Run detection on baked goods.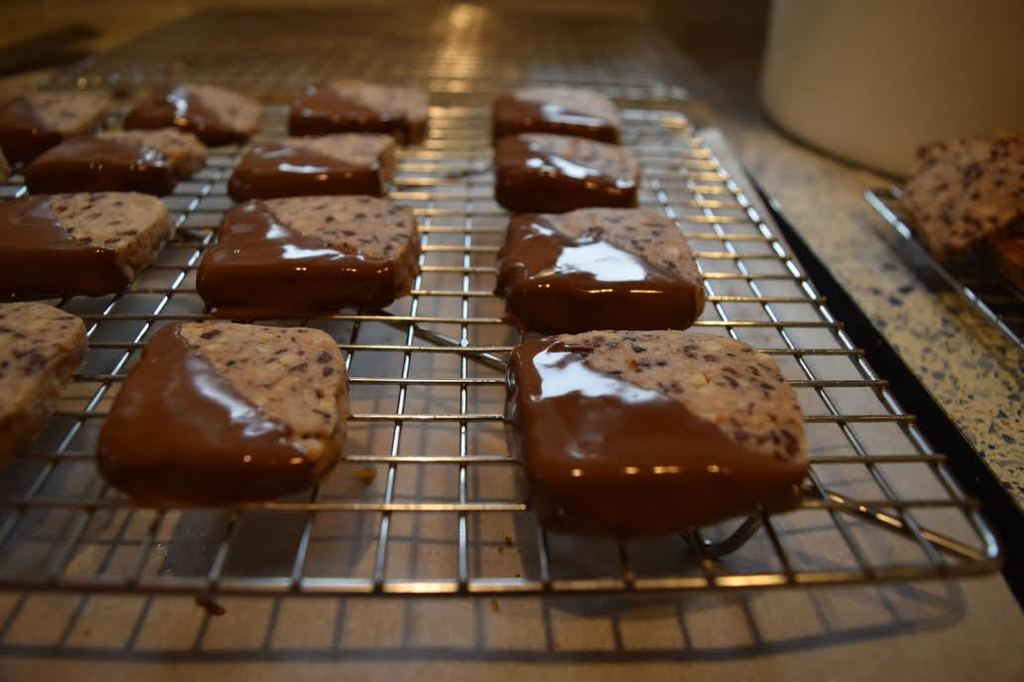
Result: box=[96, 321, 344, 499].
